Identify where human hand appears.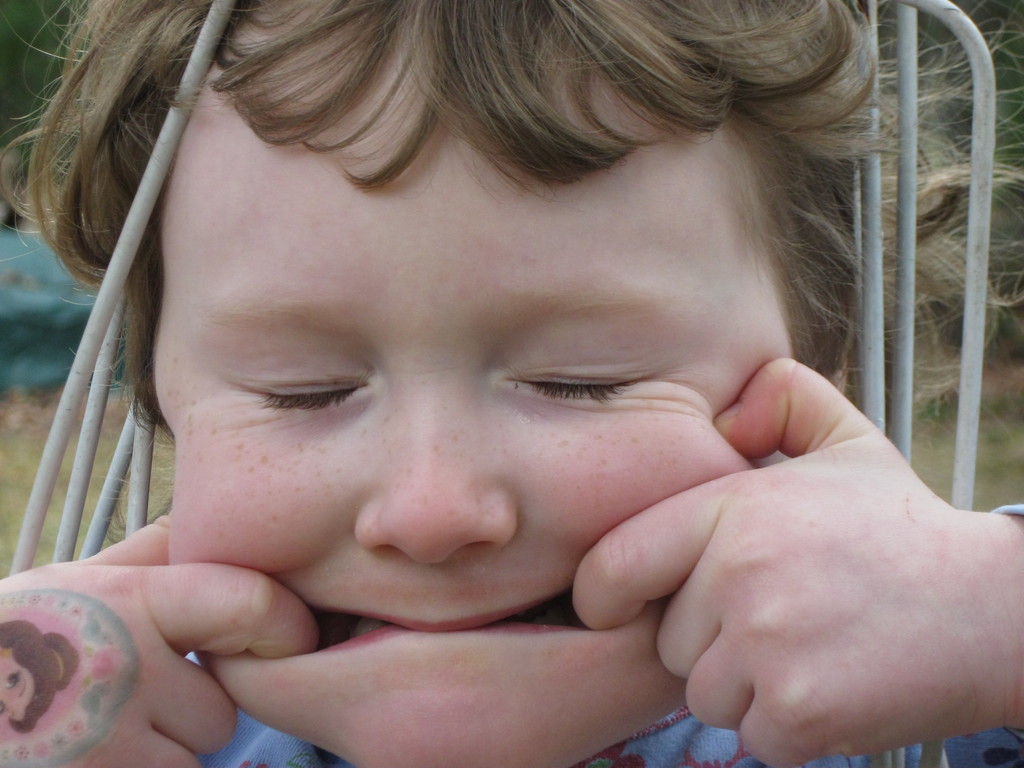
Appears at 0,508,323,767.
